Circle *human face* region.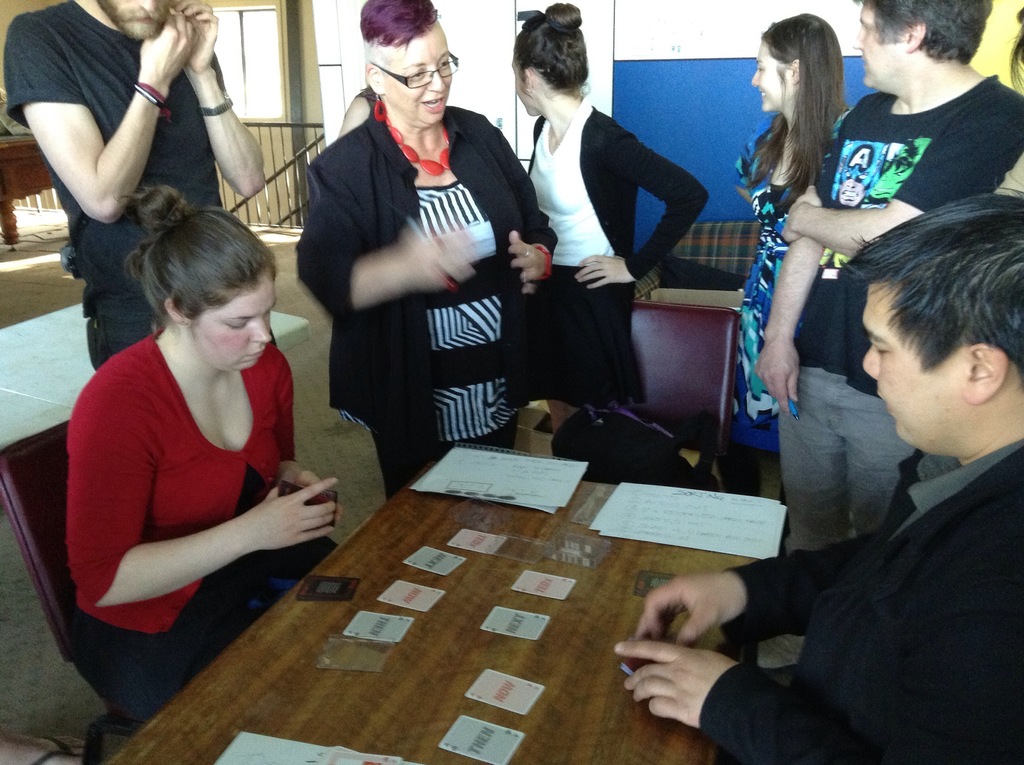
Region: (196,271,272,377).
